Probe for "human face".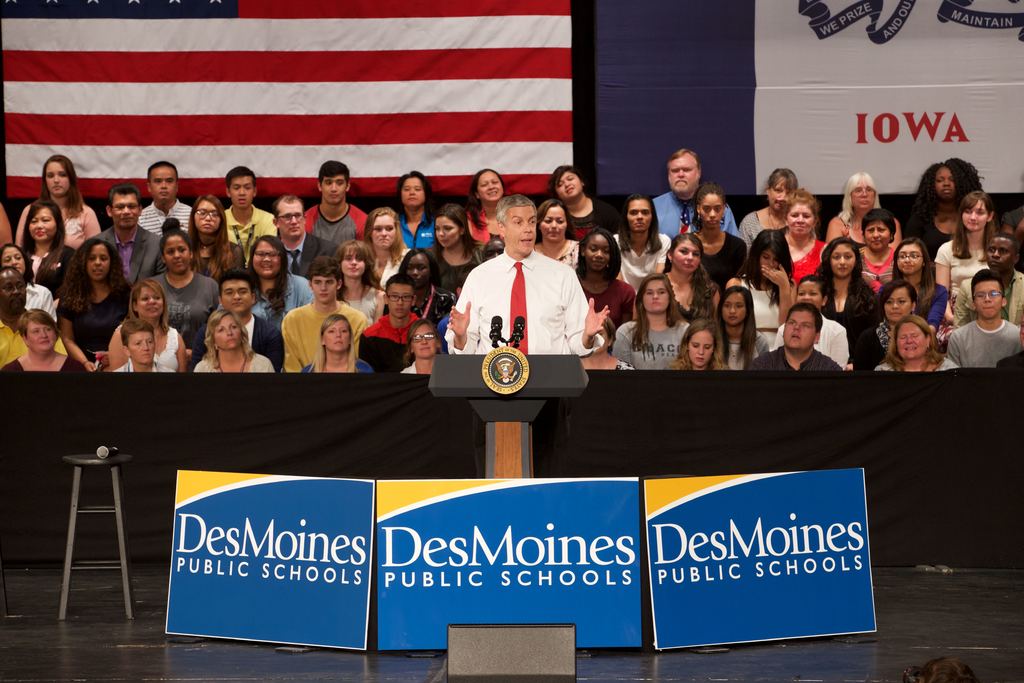
Probe result: {"x1": 212, "y1": 309, "x2": 240, "y2": 352}.
